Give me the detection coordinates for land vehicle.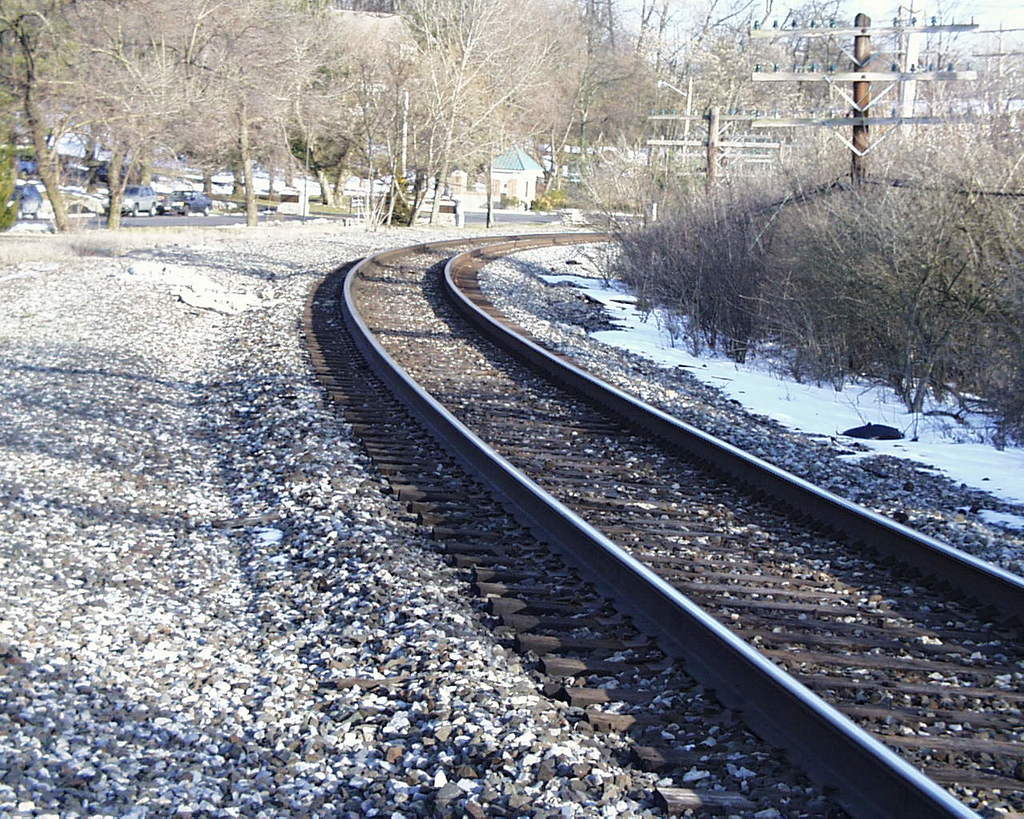
bbox(158, 193, 210, 213).
